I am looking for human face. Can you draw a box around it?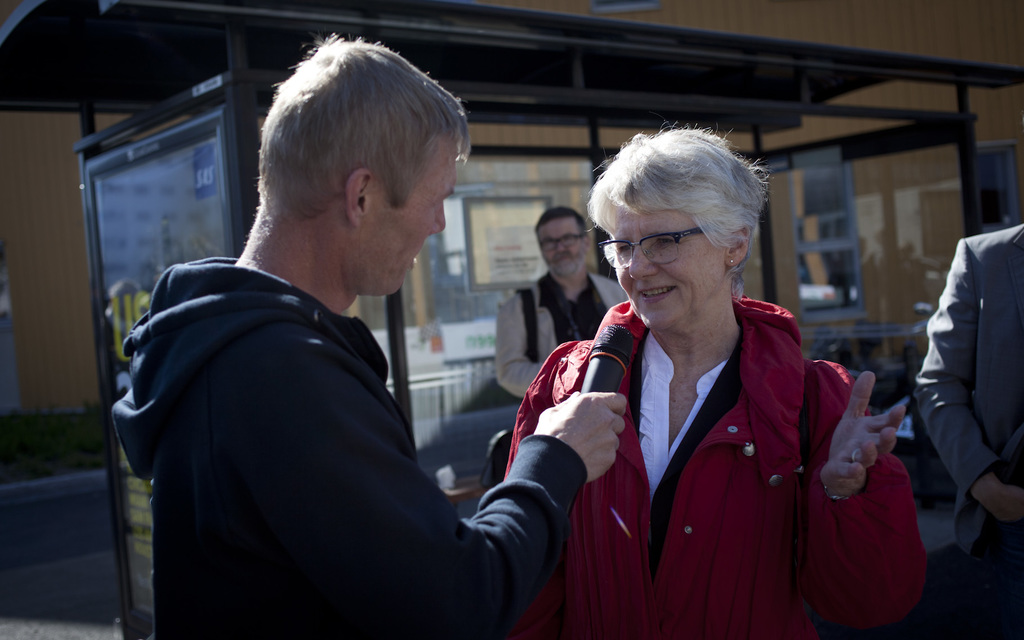
Sure, the bounding box is 540,221,586,275.
